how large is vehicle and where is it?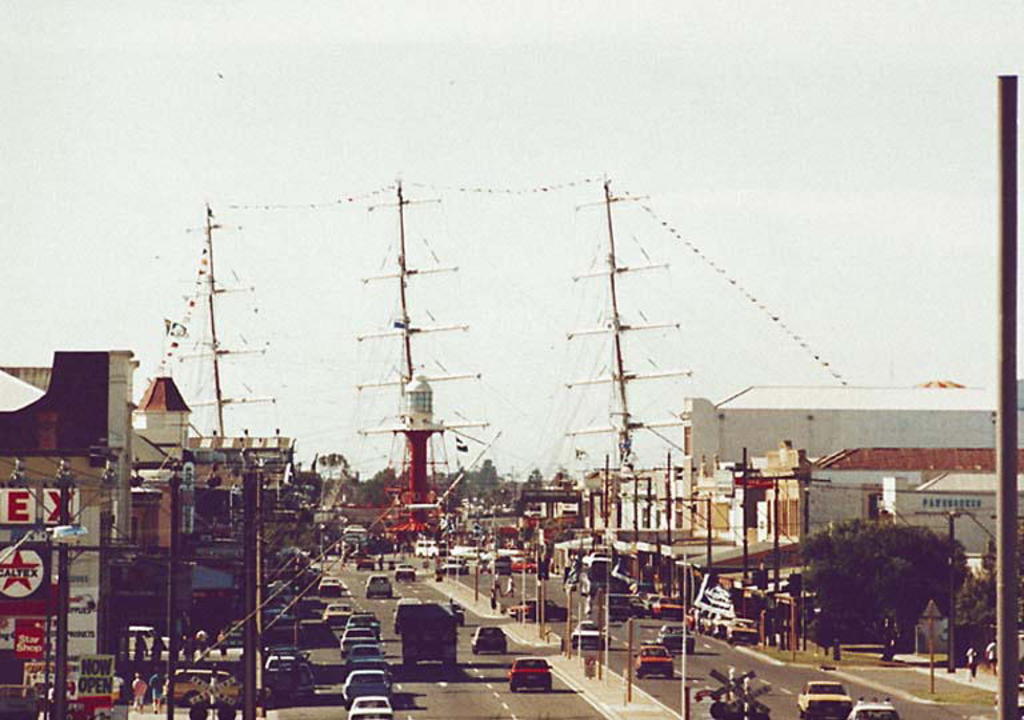
Bounding box: <region>469, 624, 504, 655</region>.
